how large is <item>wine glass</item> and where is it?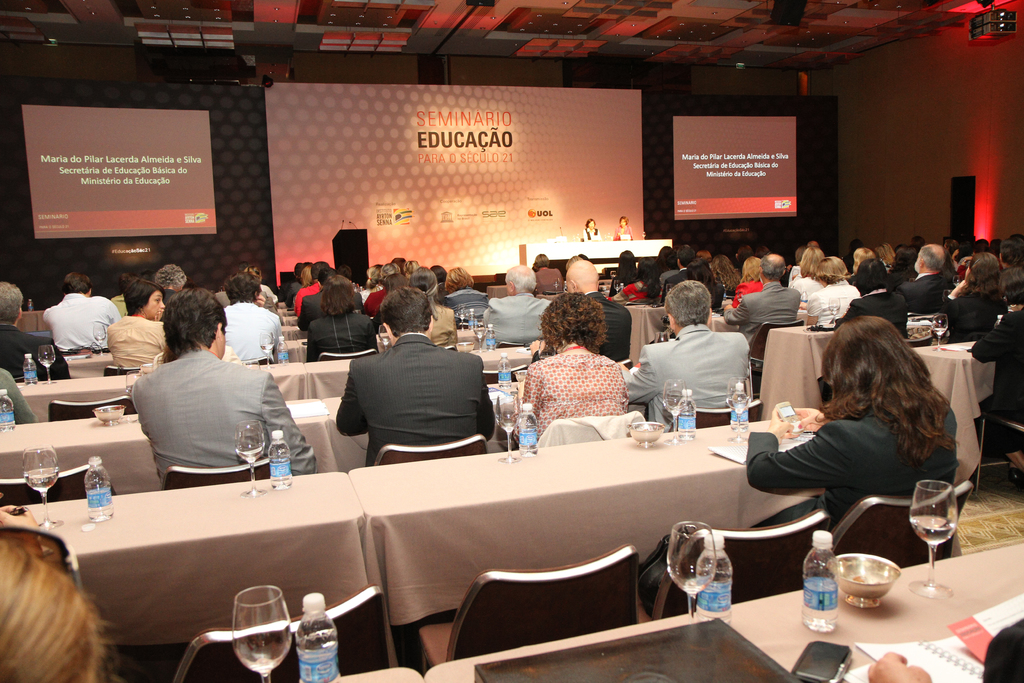
Bounding box: <box>932,314,950,352</box>.
